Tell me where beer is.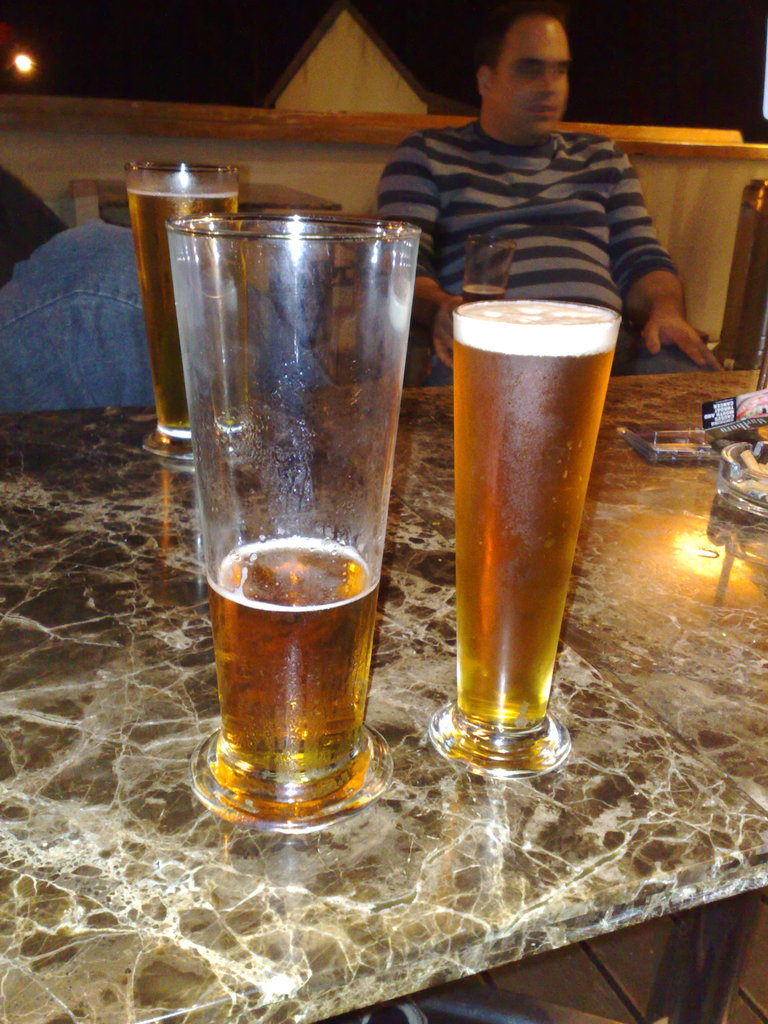
beer is at [208, 531, 374, 822].
